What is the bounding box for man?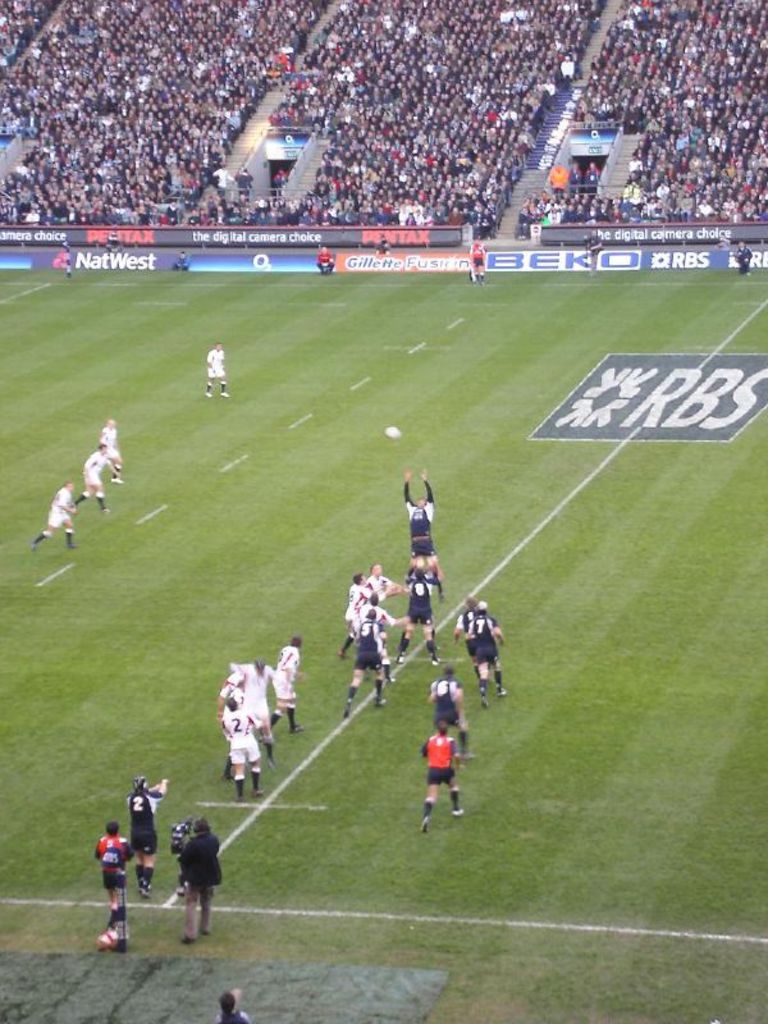
crop(586, 229, 607, 271).
